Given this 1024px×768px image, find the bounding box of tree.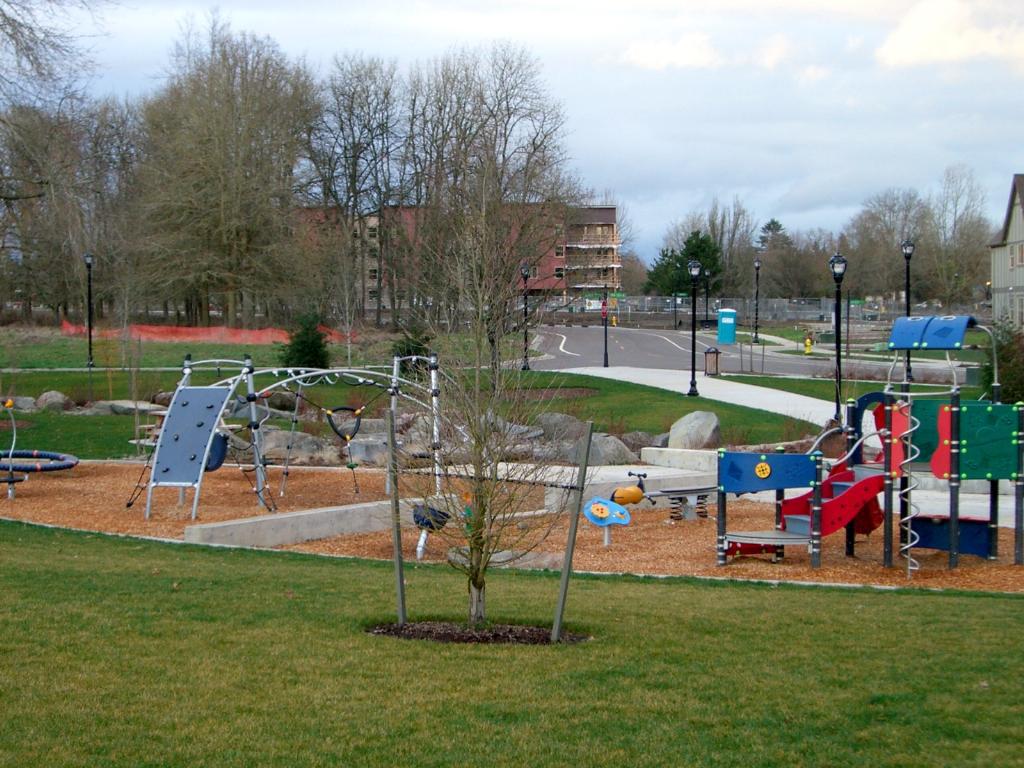
0,0,112,330.
